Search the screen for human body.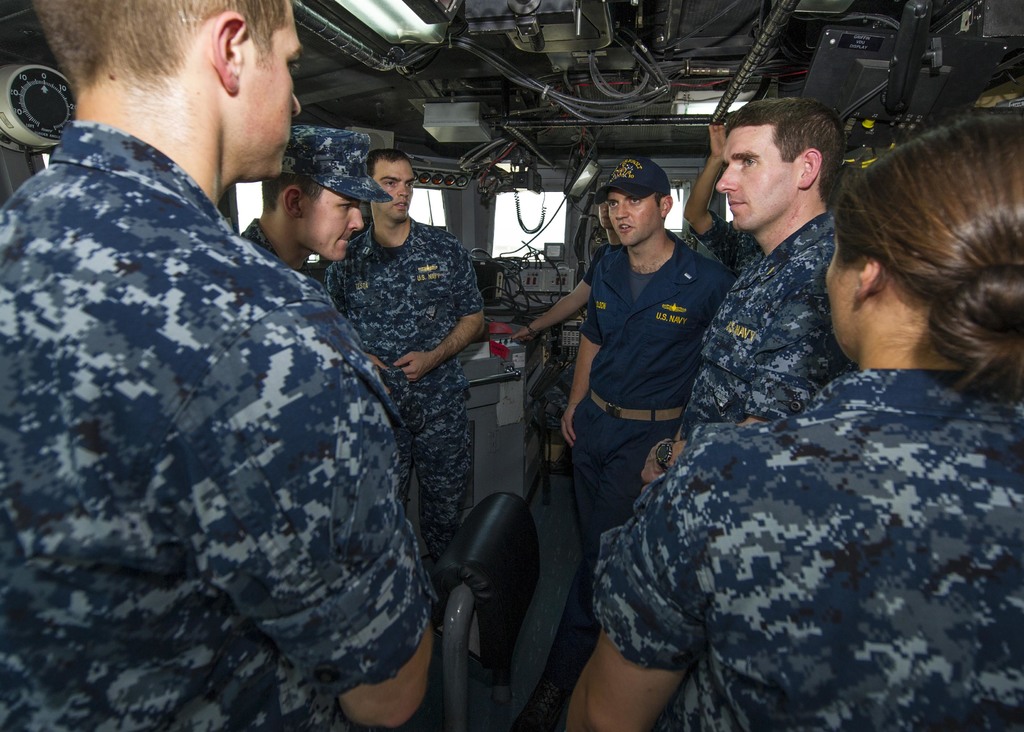
Found at 556/111/1023/731.
